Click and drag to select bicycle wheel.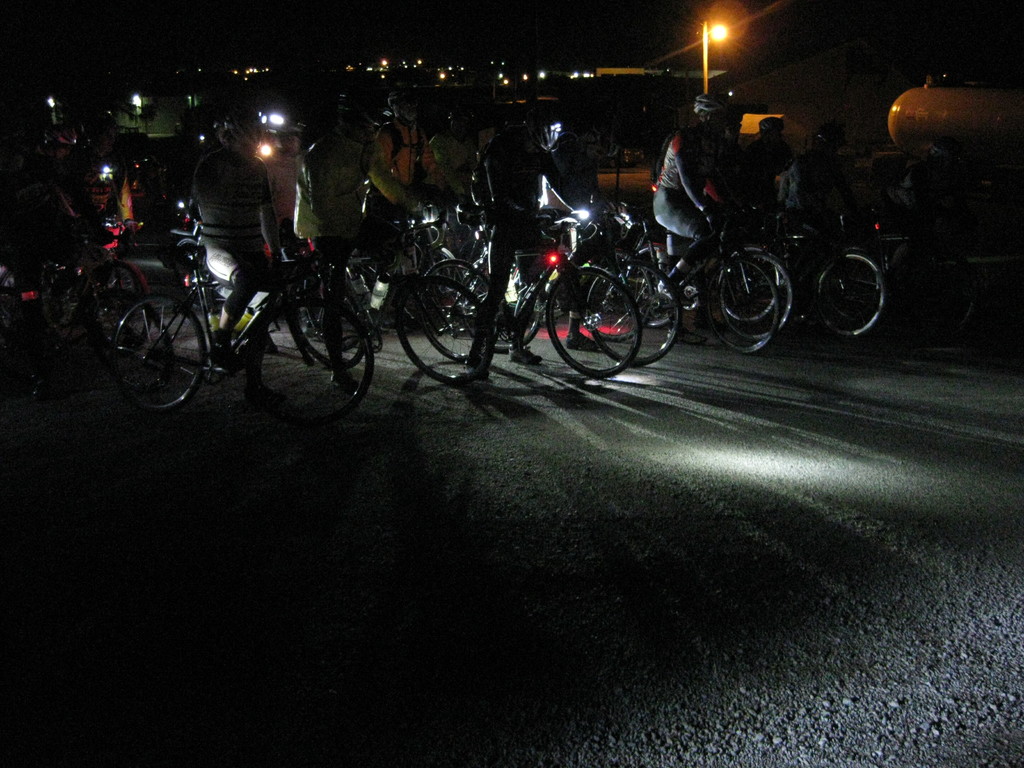
Selection: 708 264 782 356.
